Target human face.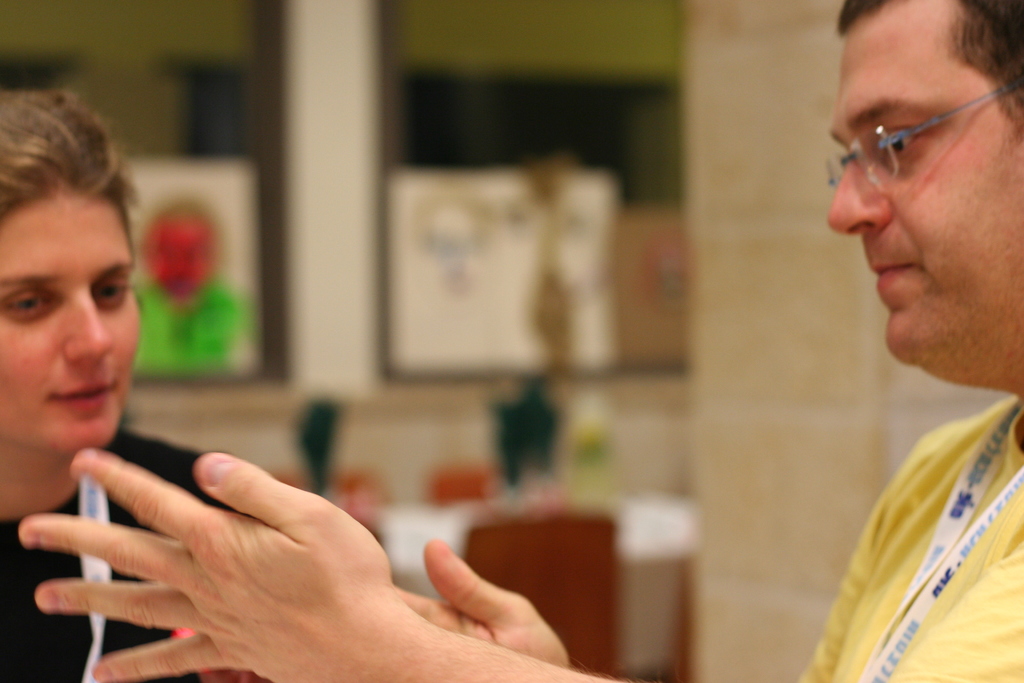
Target region: box(833, 0, 1023, 363).
